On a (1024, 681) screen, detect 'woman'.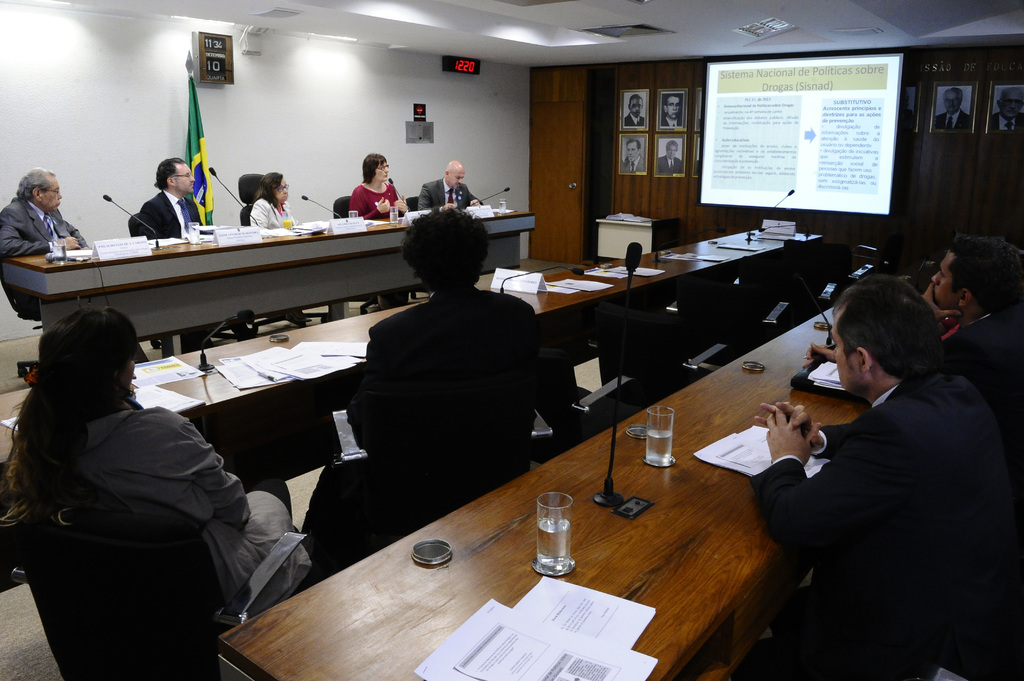
crop(349, 146, 418, 218).
